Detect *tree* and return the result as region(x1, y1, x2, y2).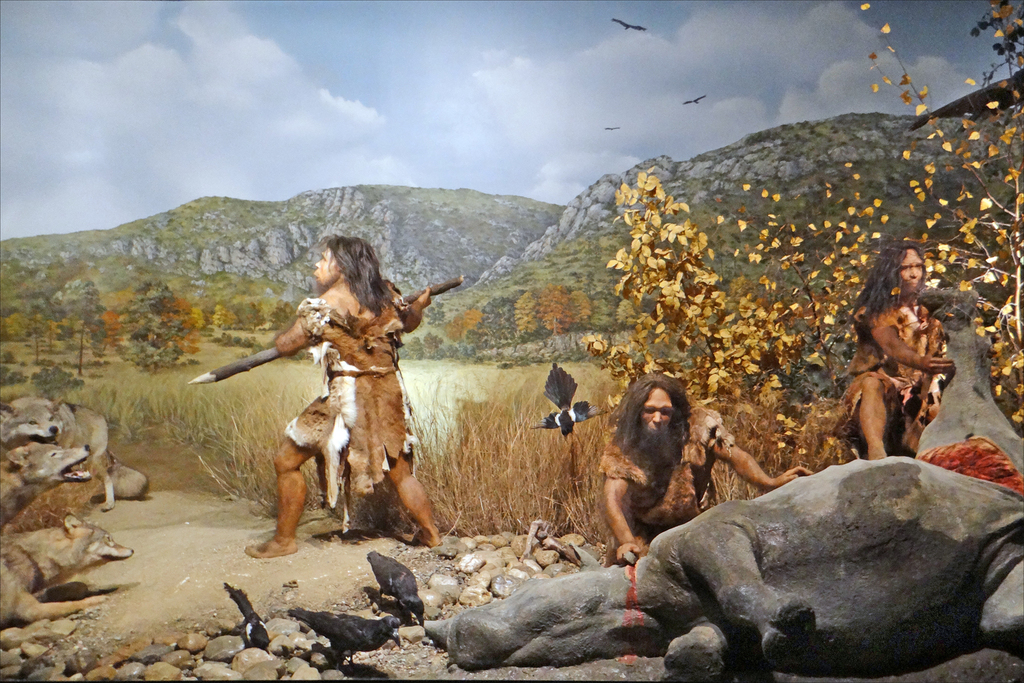
region(58, 285, 103, 383).
